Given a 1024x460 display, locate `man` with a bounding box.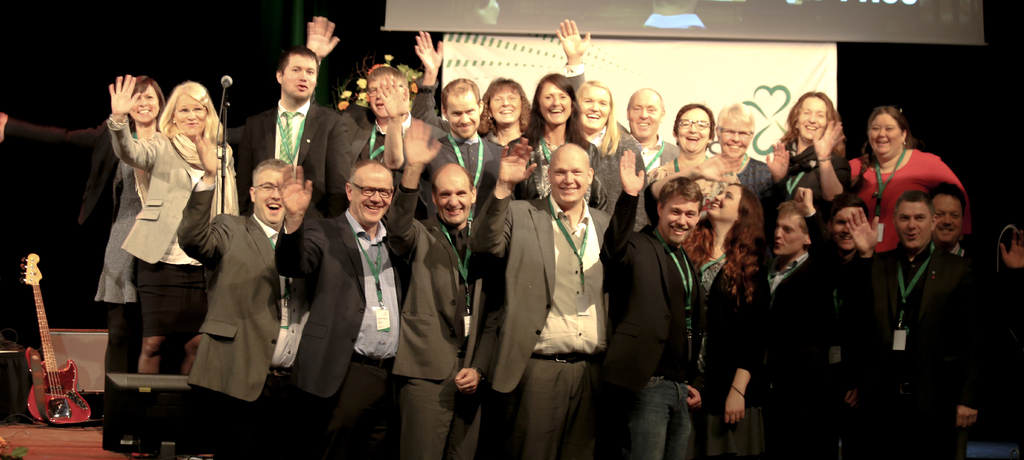
Located: x1=173, y1=124, x2=315, y2=459.
